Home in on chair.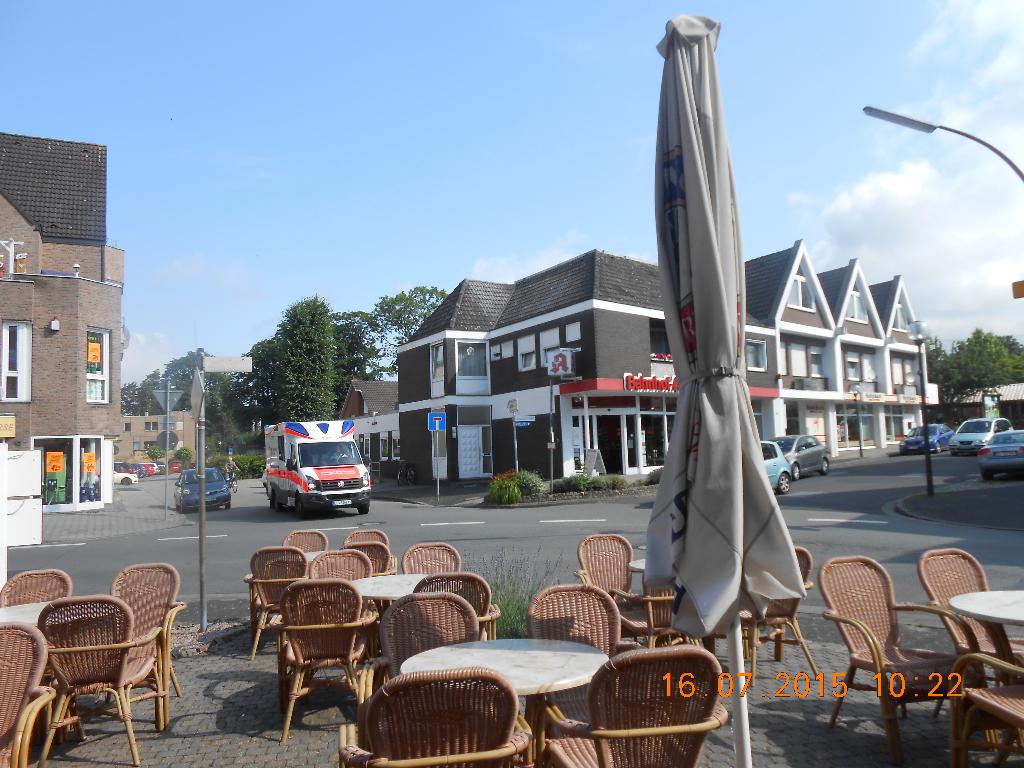
Homed in at 947, 648, 1023, 767.
